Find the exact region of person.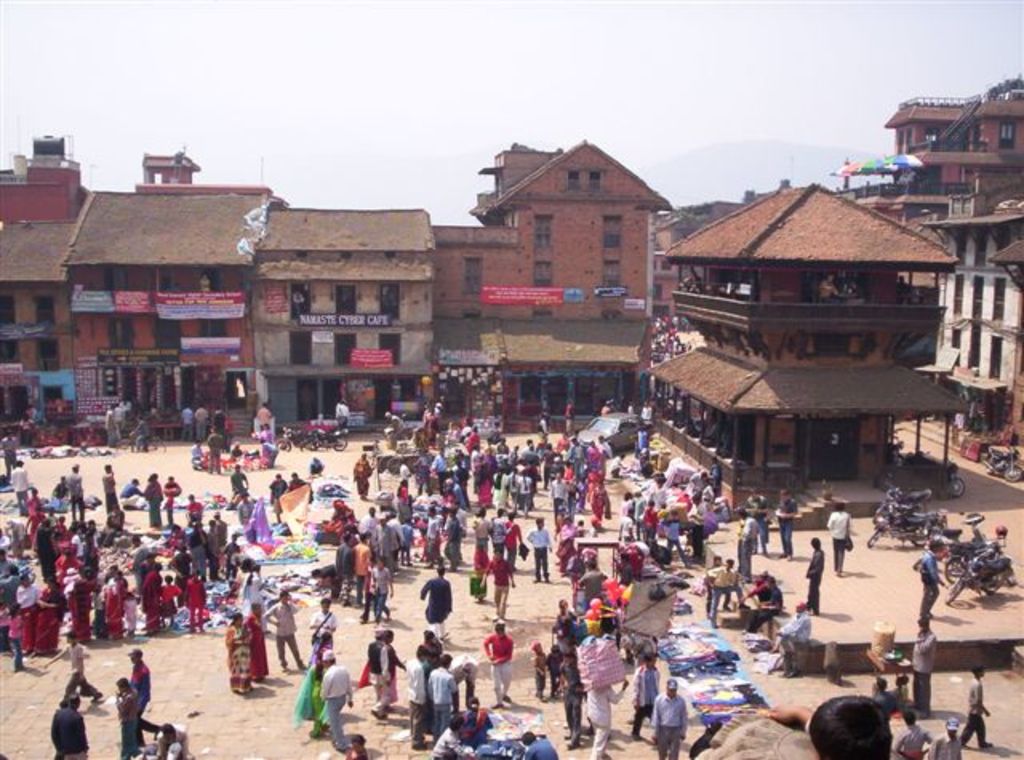
Exact region: (230,536,232,568).
